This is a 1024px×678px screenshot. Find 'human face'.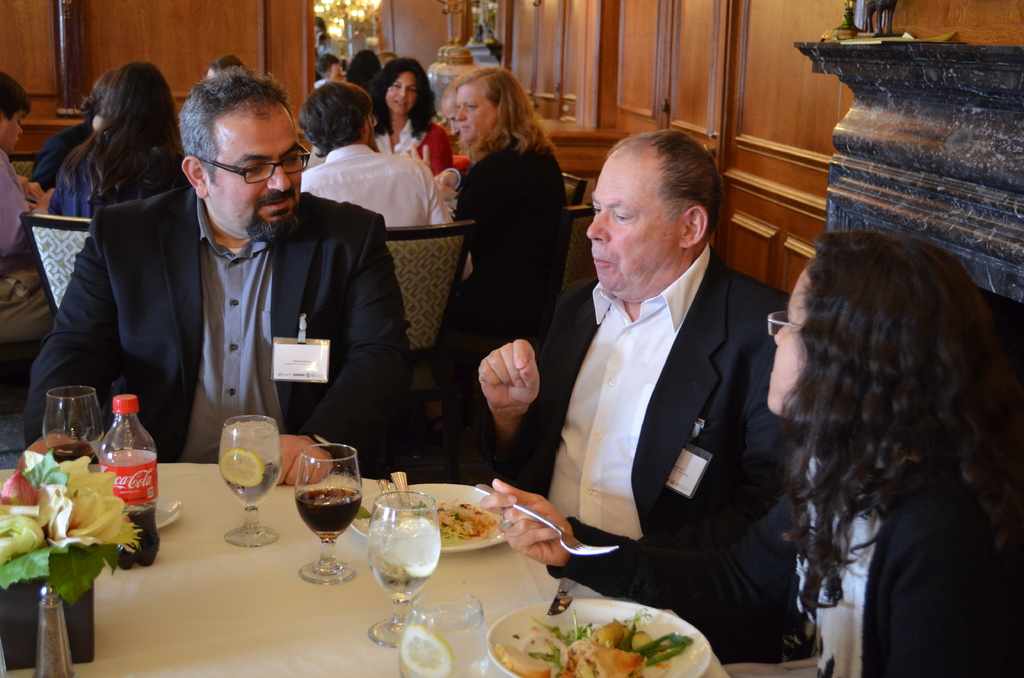
Bounding box: bbox(768, 264, 810, 412).
